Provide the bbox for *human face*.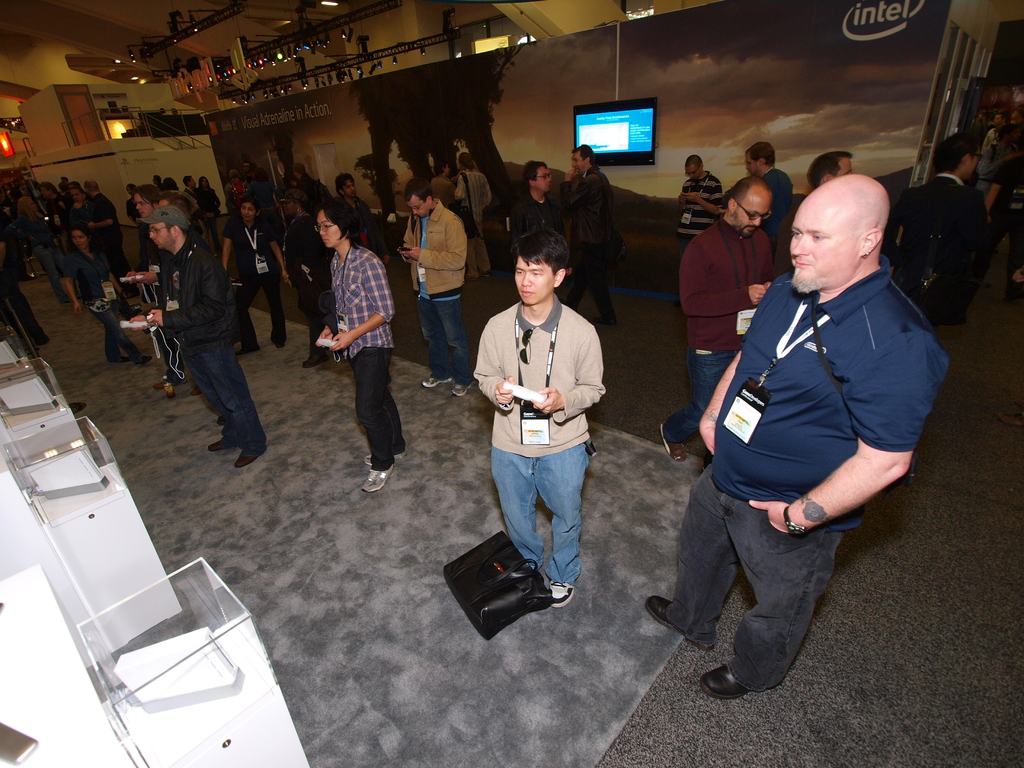
detection(972, 147, 984, 178).
